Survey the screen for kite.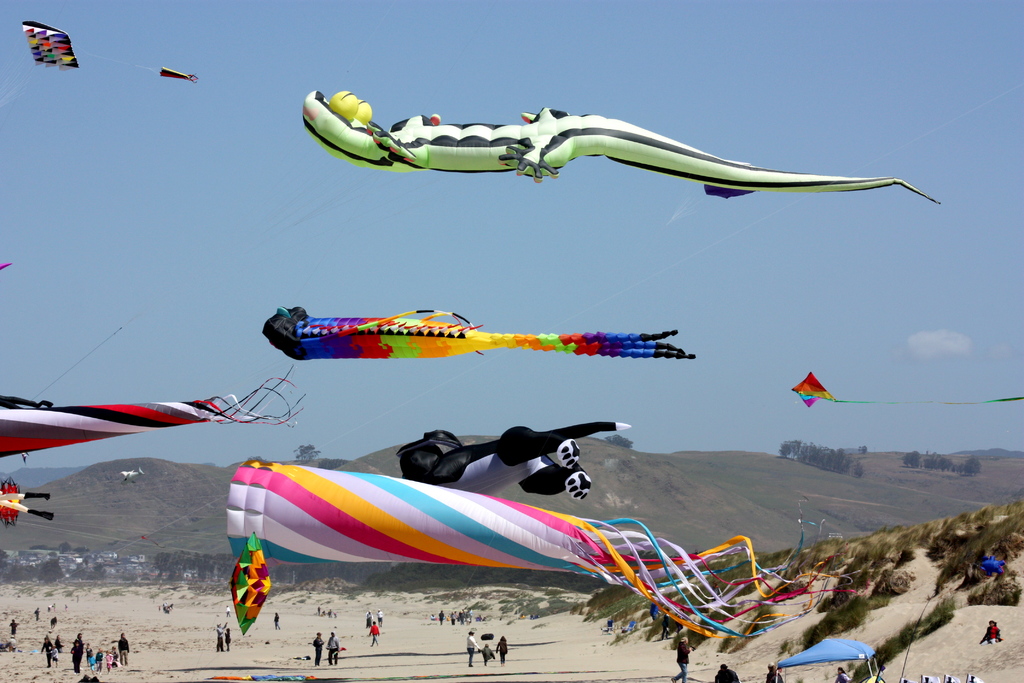
Survey found: {"x1": 0, "y1": 361, "x2": 309, "y2": 461}.
